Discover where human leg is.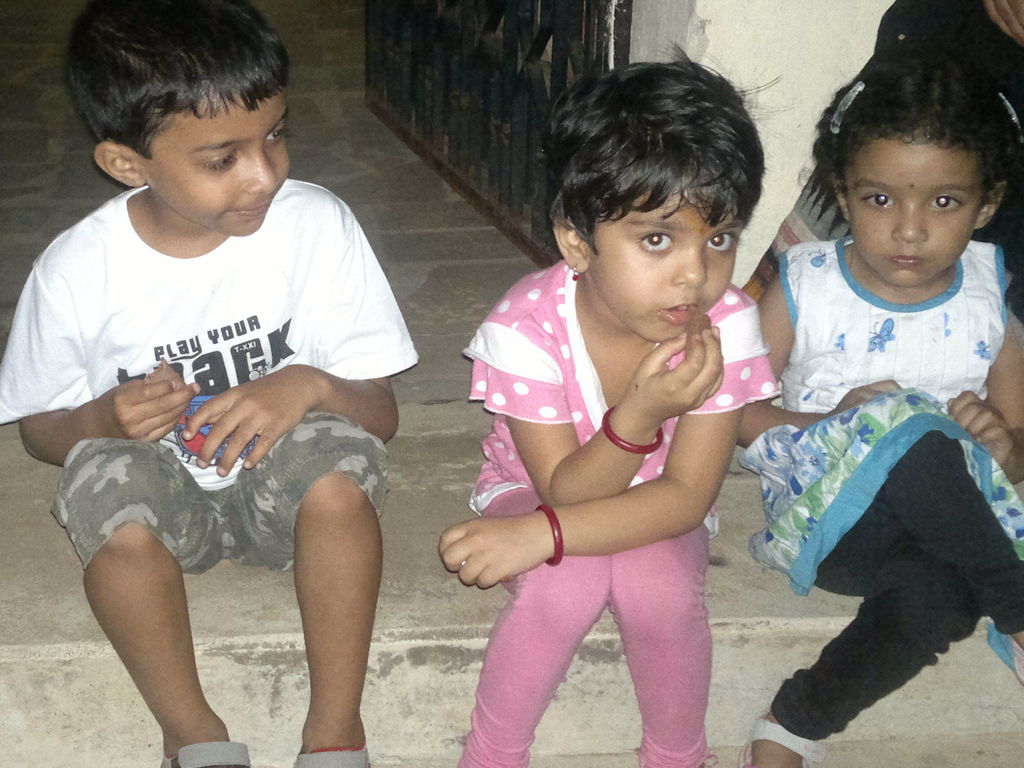
Discovered at <bbox>254, 407, 378, 767</bbox>.
